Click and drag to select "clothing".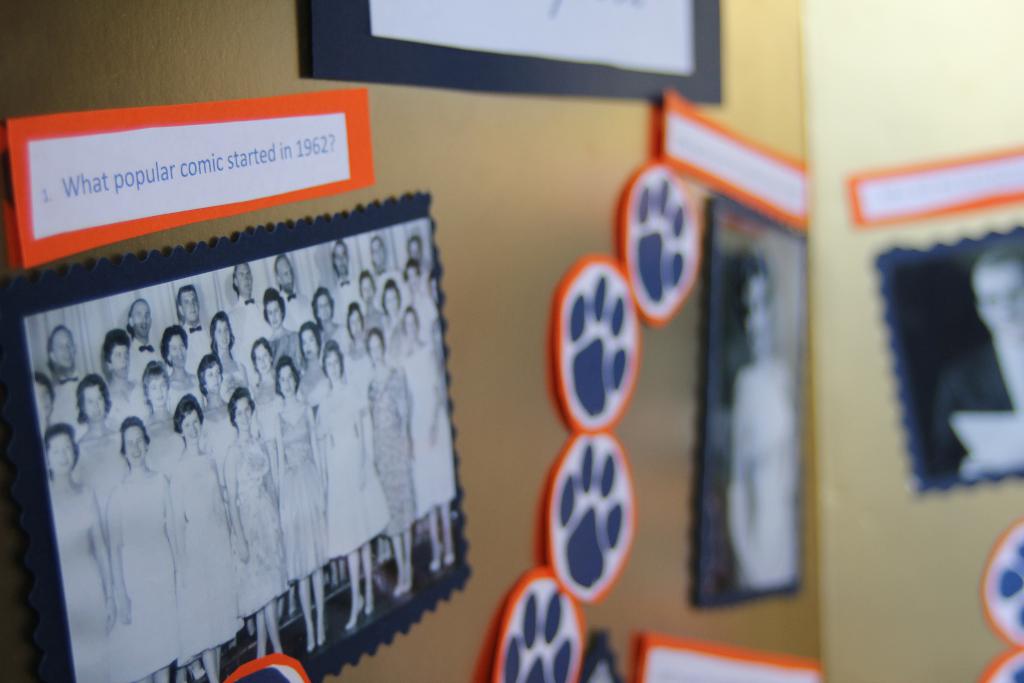
Selection: region(145, 424, 185, 477).
